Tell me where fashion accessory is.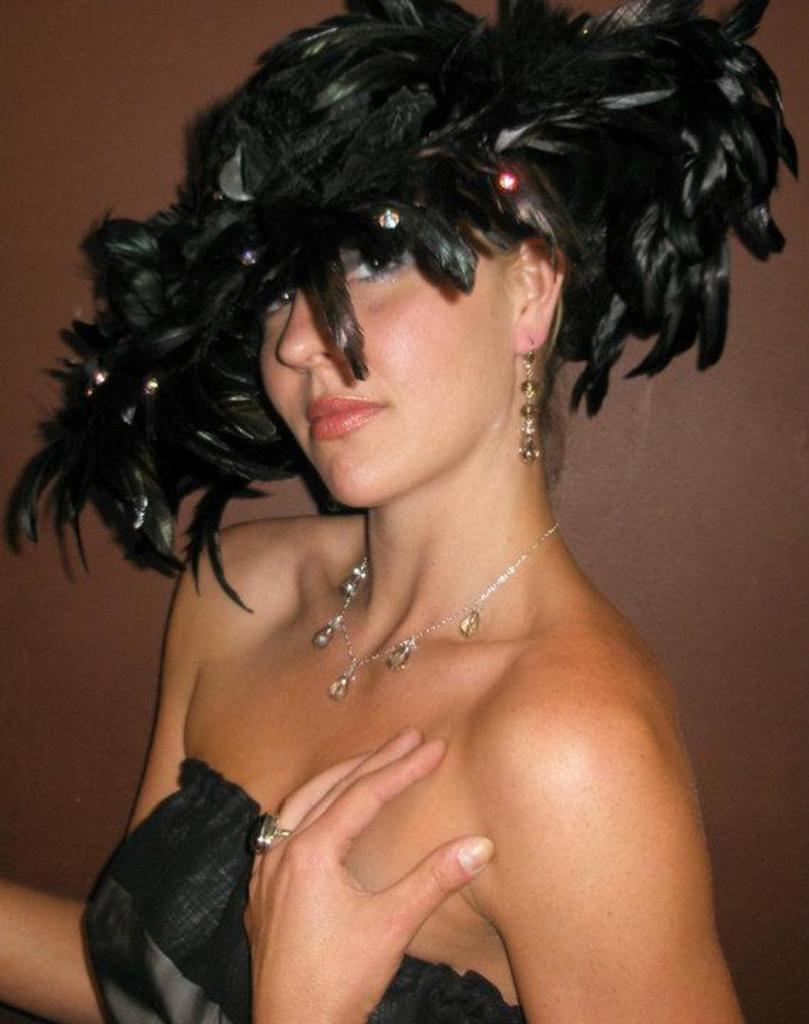
fashion accessory is at x1=518, y1=338, x2=545, y2=464.
